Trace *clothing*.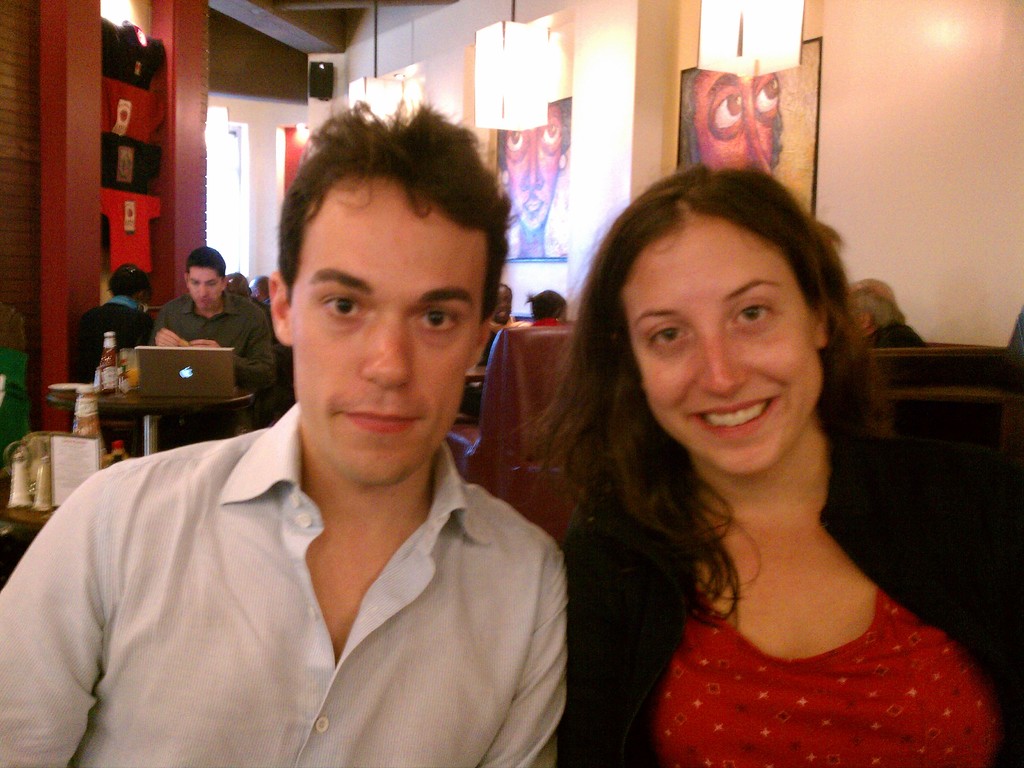
Traced to [x1=528, y1=319, x2=575, y2=327].
